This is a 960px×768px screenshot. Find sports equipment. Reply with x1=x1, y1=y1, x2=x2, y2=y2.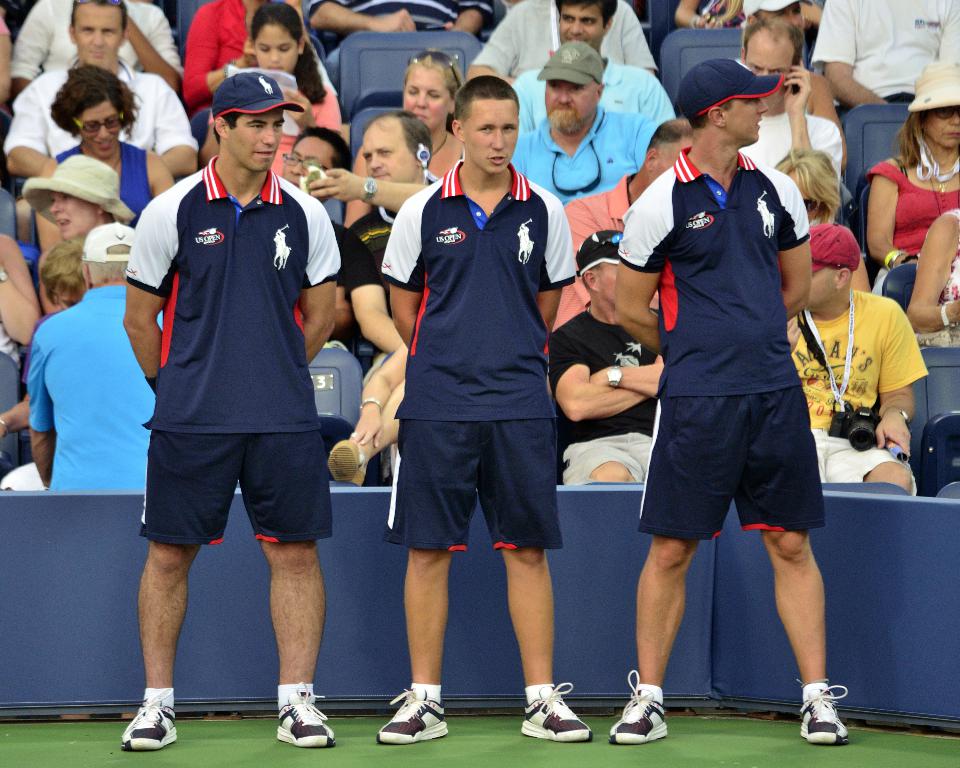
x1=520, y1=679, x2=595, y2=745.
